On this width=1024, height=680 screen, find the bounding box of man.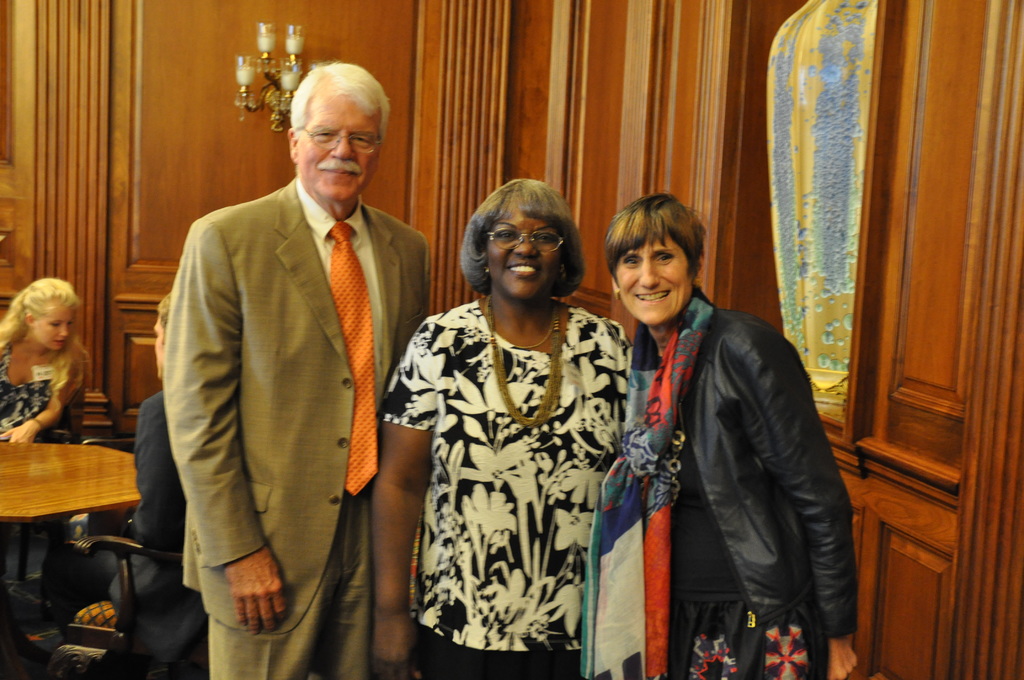
Bounding box: region(38, 304, 205, 679).
